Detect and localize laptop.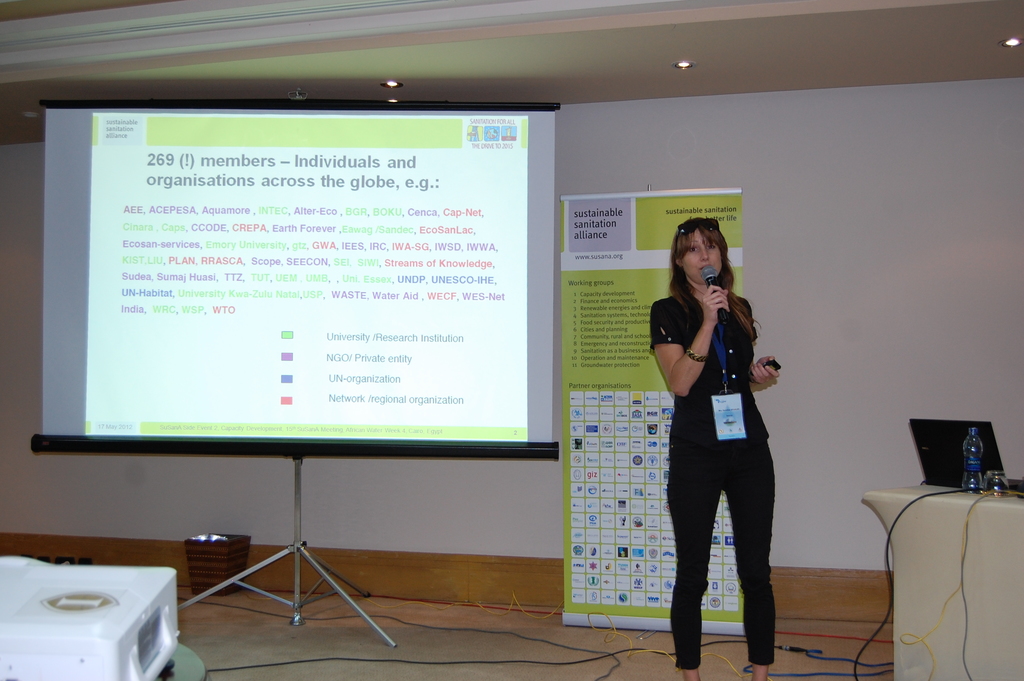
Localized at [909, 418, 1023, 495].
